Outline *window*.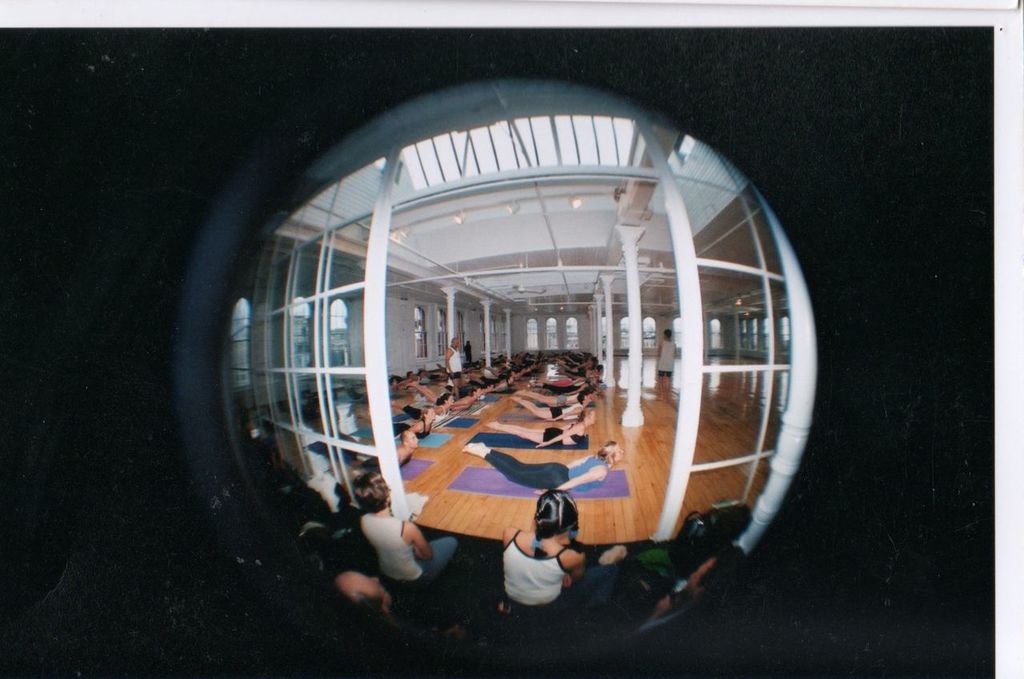
Outline: [left=480, top=314, right=512, bottom=360].
